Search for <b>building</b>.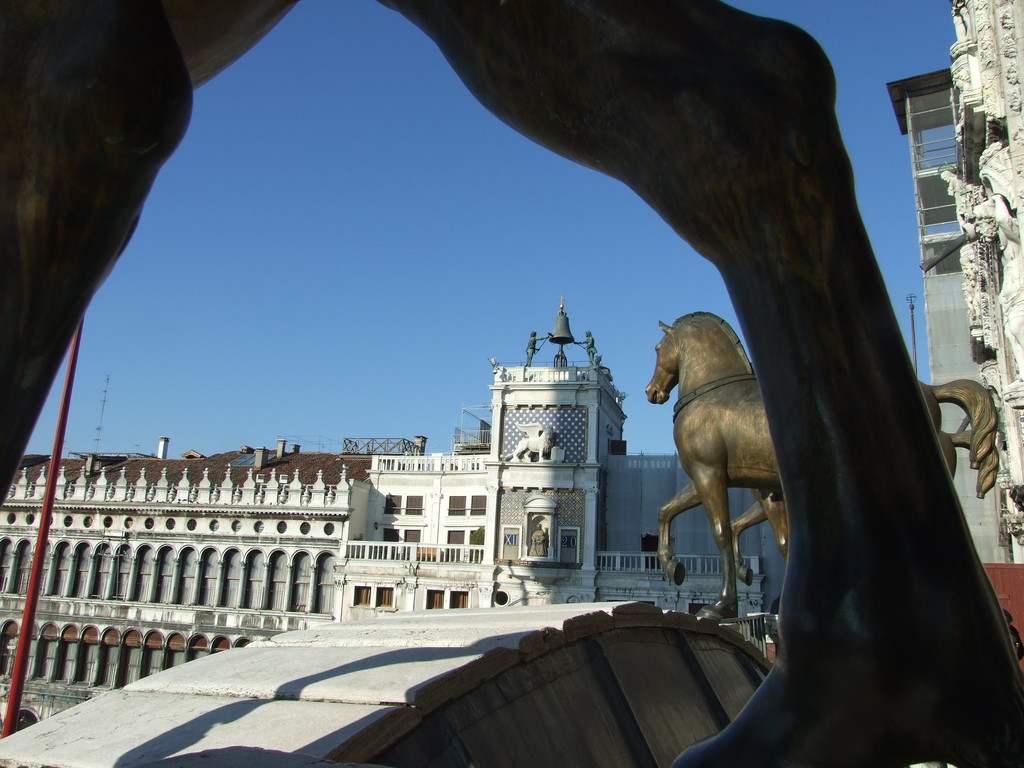
Found at [x1=0, y1=290, x2=785, y2=719].
